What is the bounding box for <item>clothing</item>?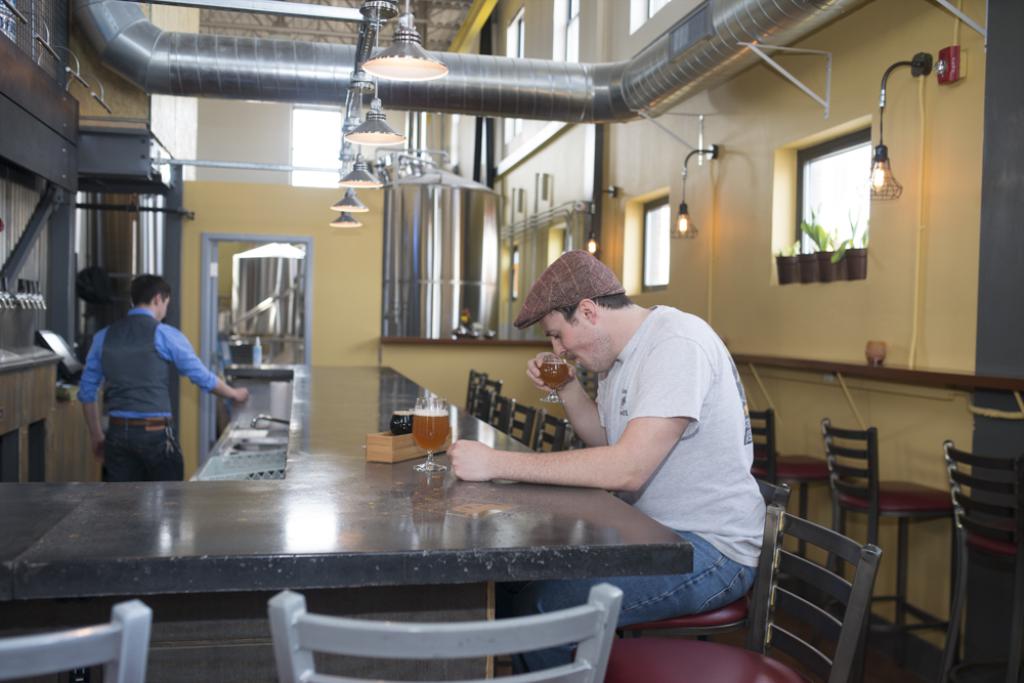
x1=62, y1=317, x2=241, y2=484.
